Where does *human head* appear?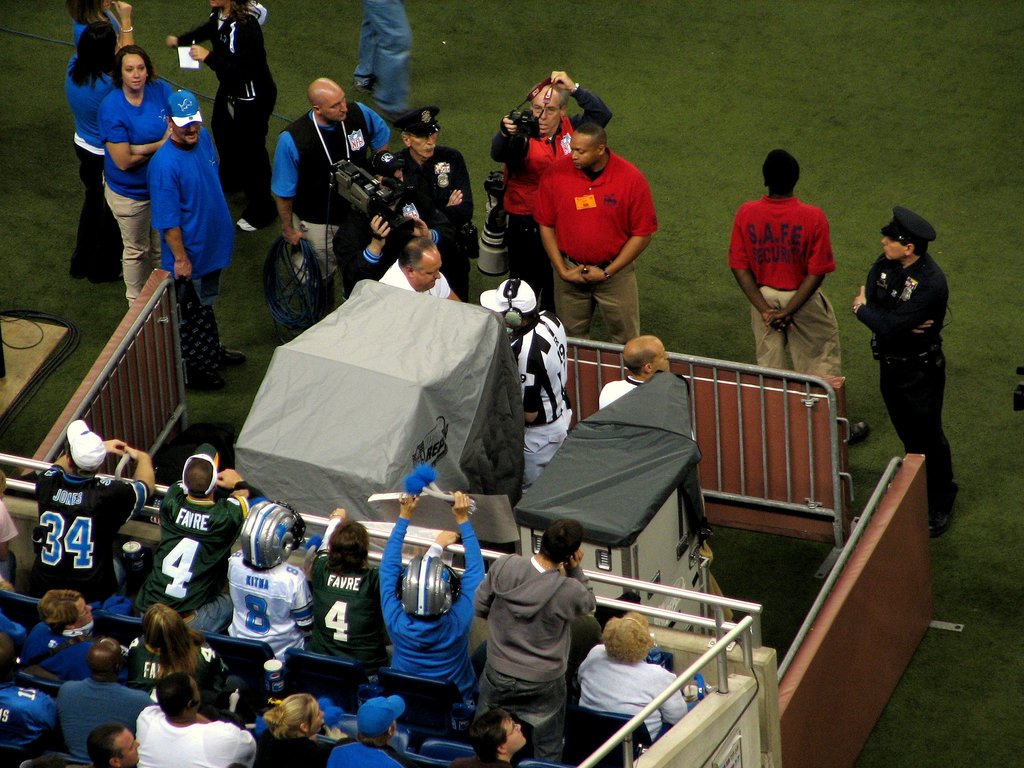
Appears at (left=620, top=336, right=673, bottom=383).
